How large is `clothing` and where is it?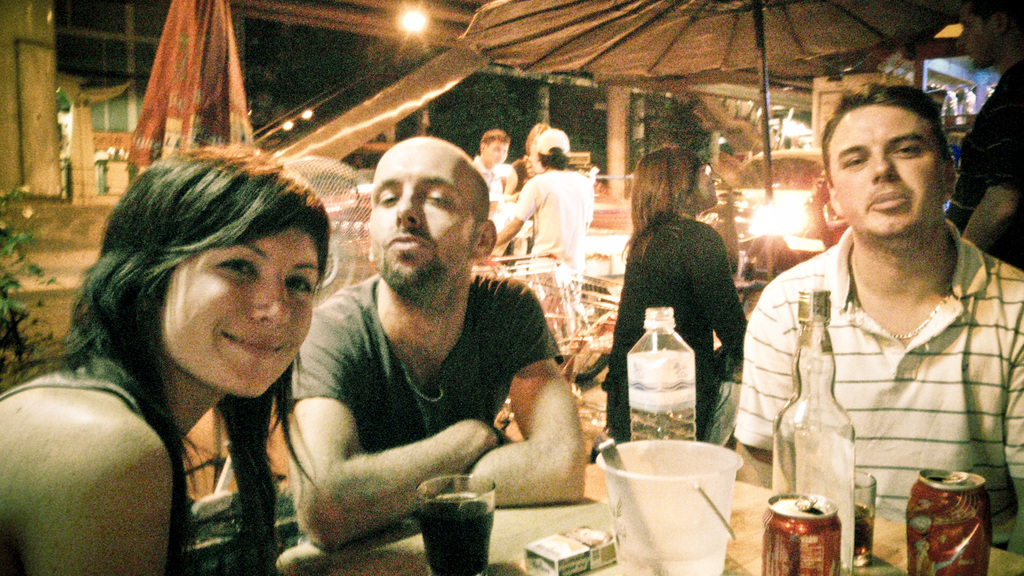
Bounding box: 732/212/1023/551.
